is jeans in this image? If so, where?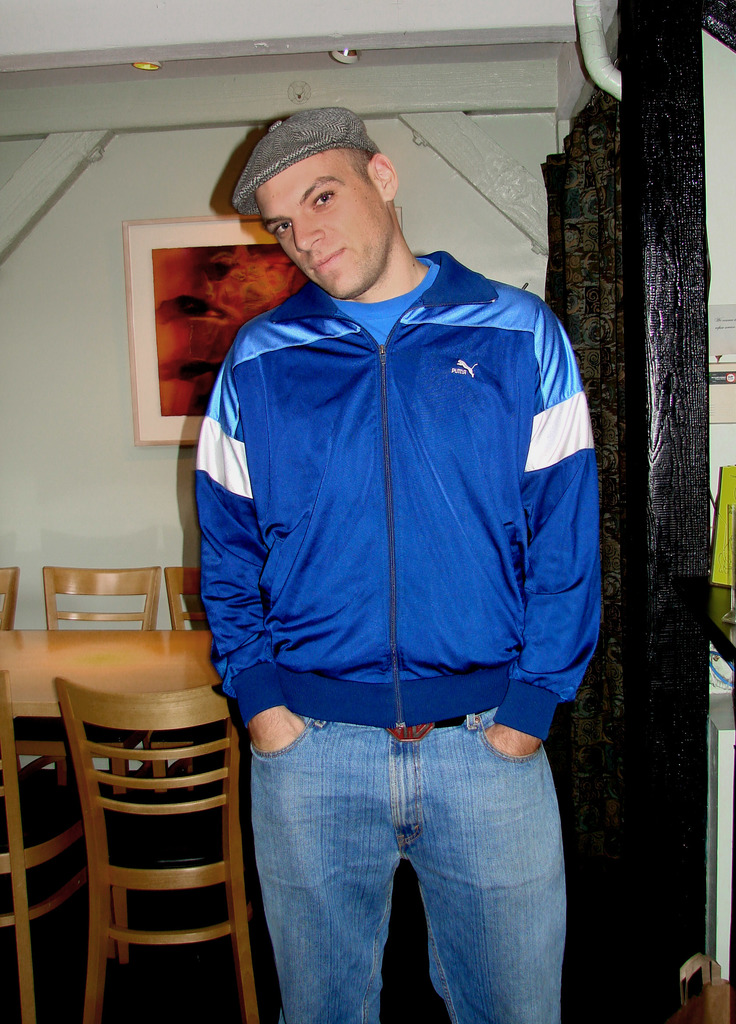
Yes, at bbox=[225, 703, 582, 1019].
